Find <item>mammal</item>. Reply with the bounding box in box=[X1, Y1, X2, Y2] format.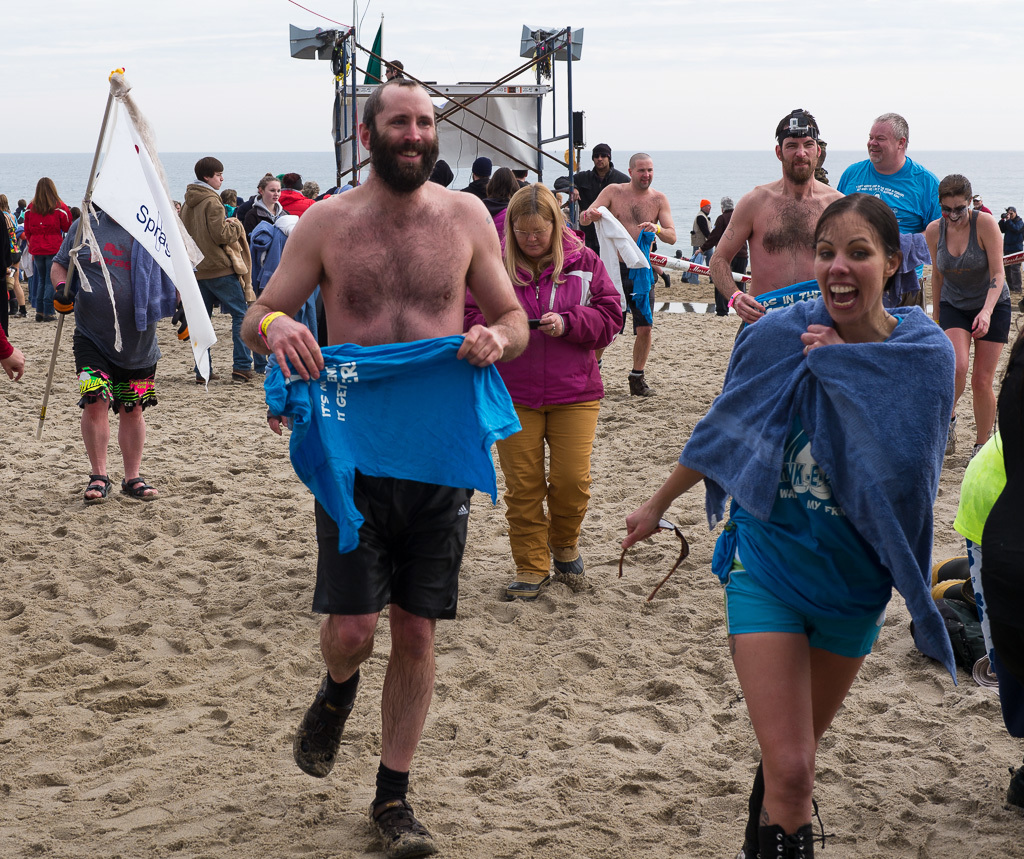
box=[673, 133, 953, 852].
